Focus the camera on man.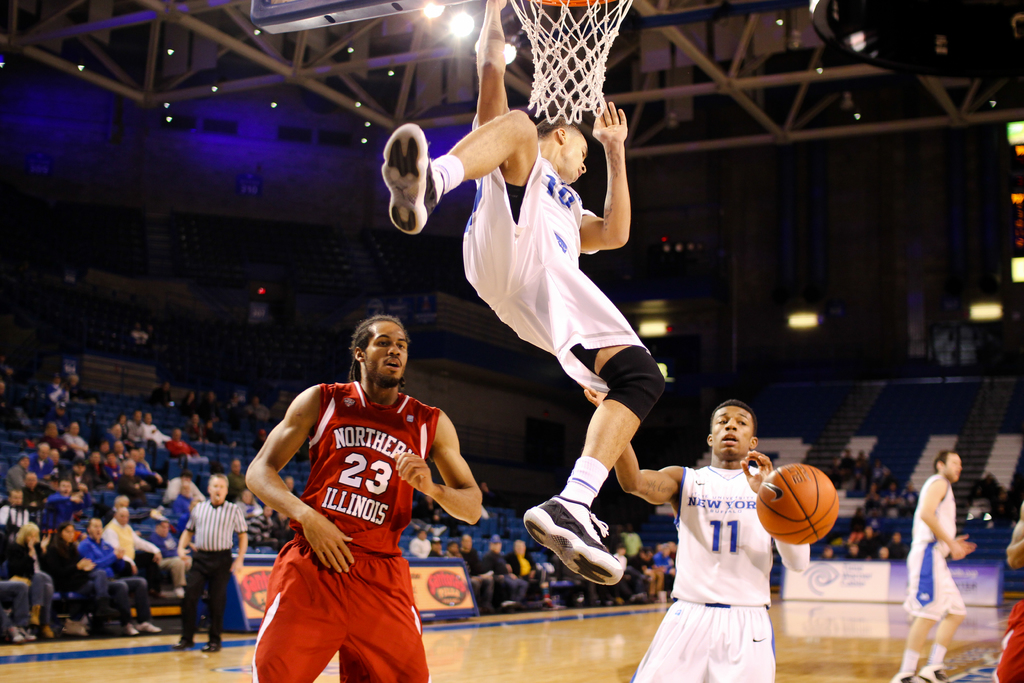
Focus region: 111,443,124,460.
